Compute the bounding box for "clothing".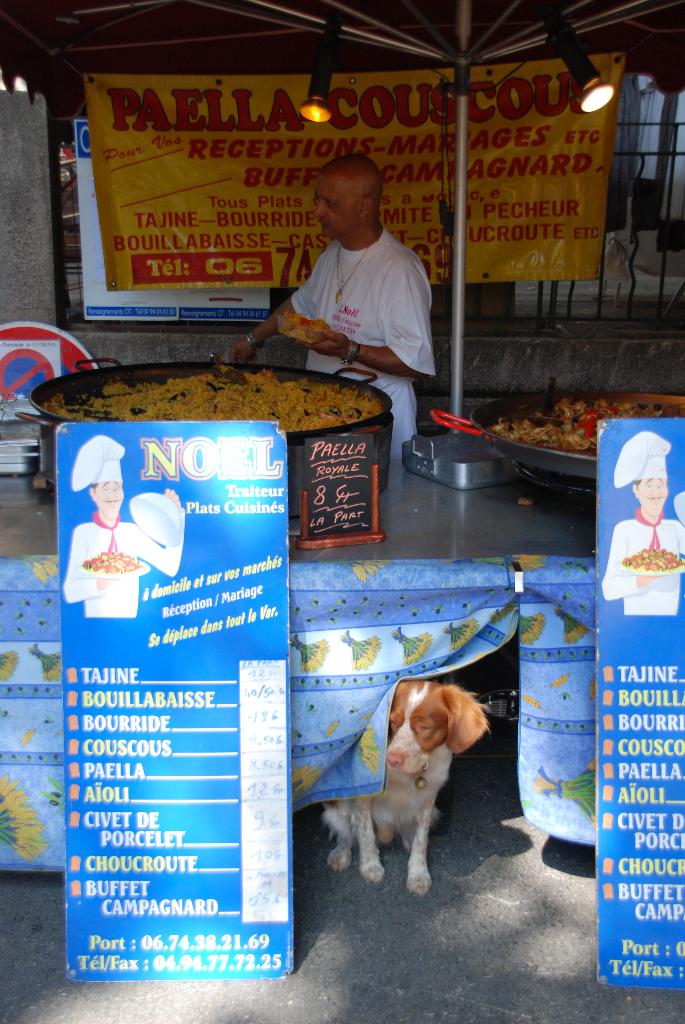
(65, 514, 185, 617).
